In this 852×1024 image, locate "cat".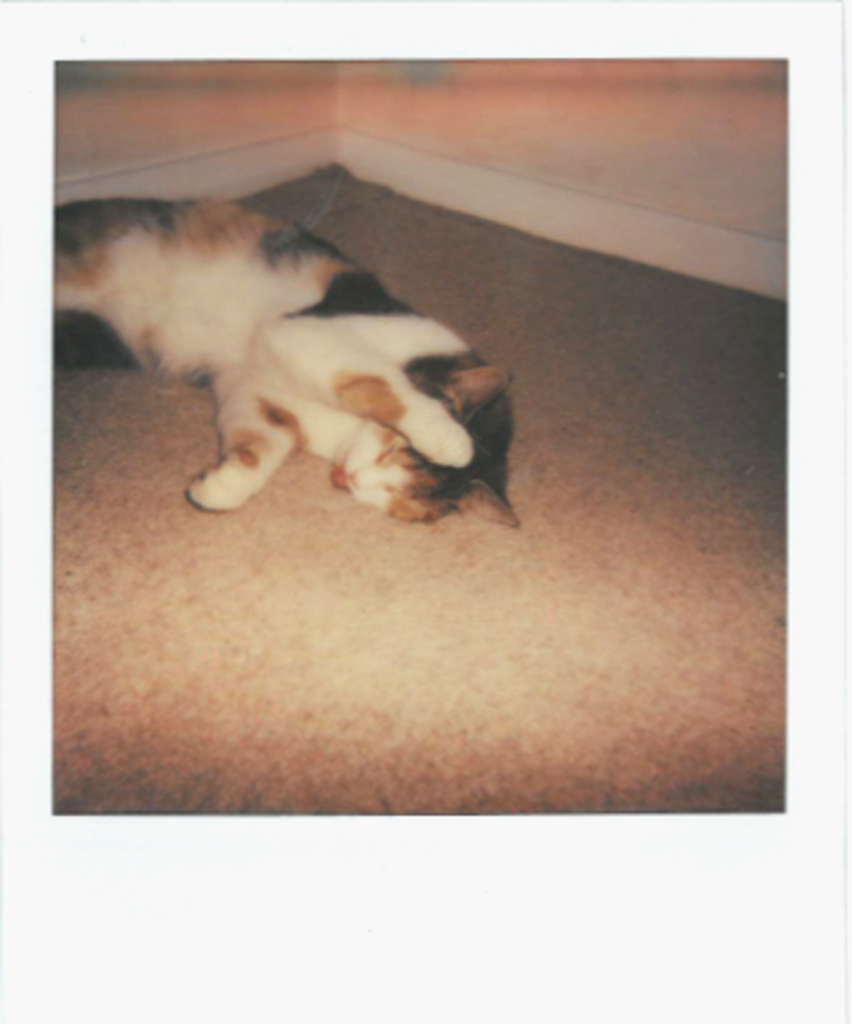
Bounding box: [56,182,520,525].
